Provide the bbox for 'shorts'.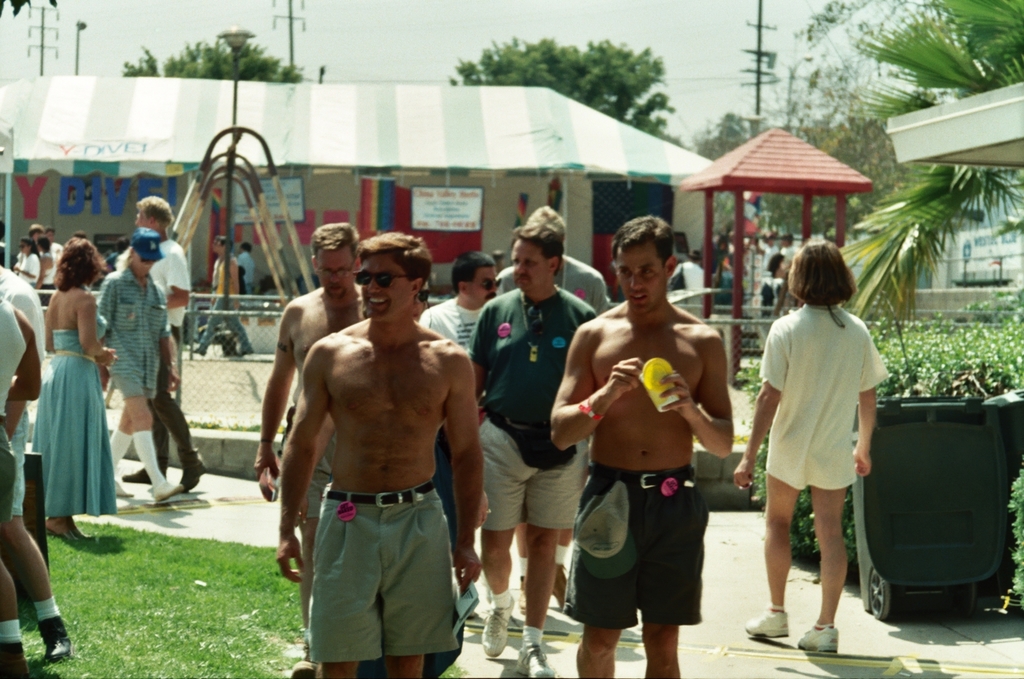
(300, 501, 459, 664).
